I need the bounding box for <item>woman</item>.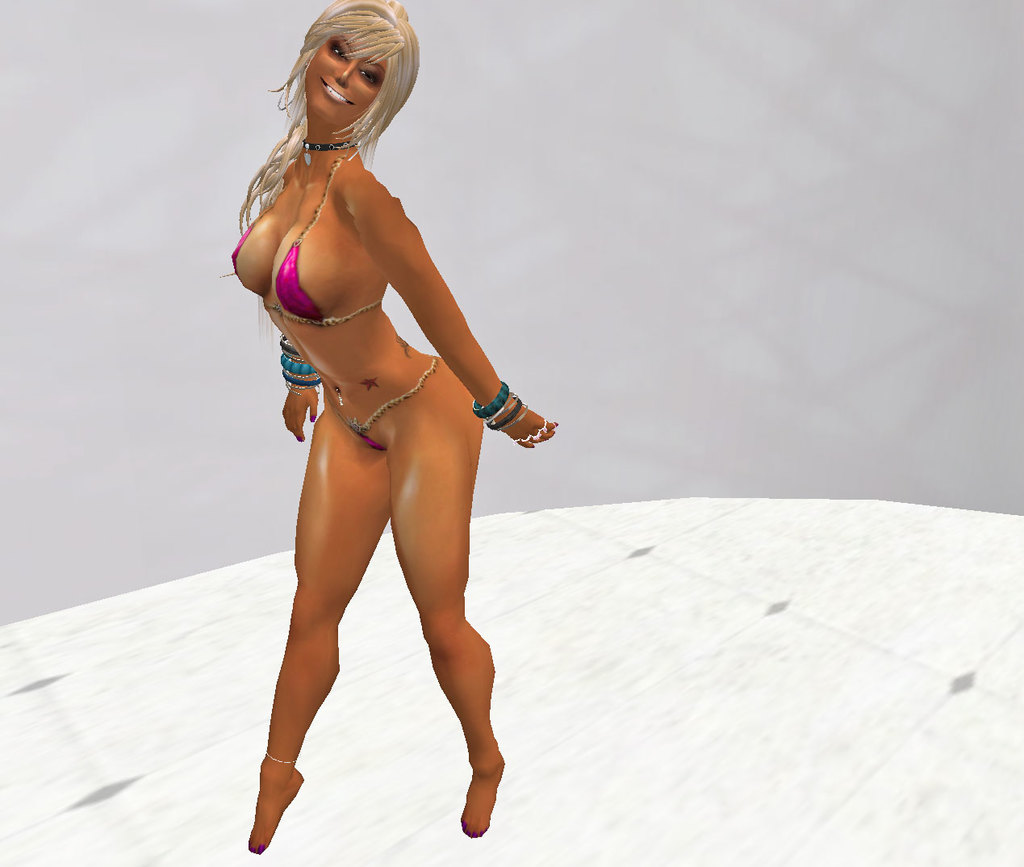
Here it is: region(220, 0, 550, 832).
